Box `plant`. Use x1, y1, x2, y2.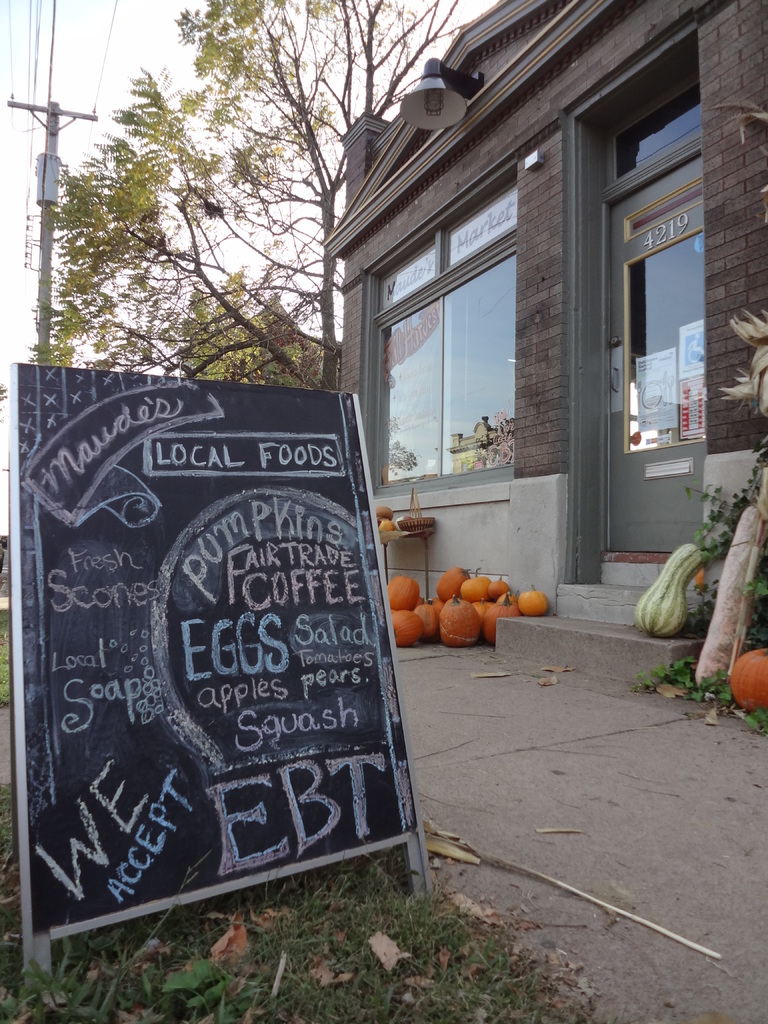
689, 442, 767, 628.
